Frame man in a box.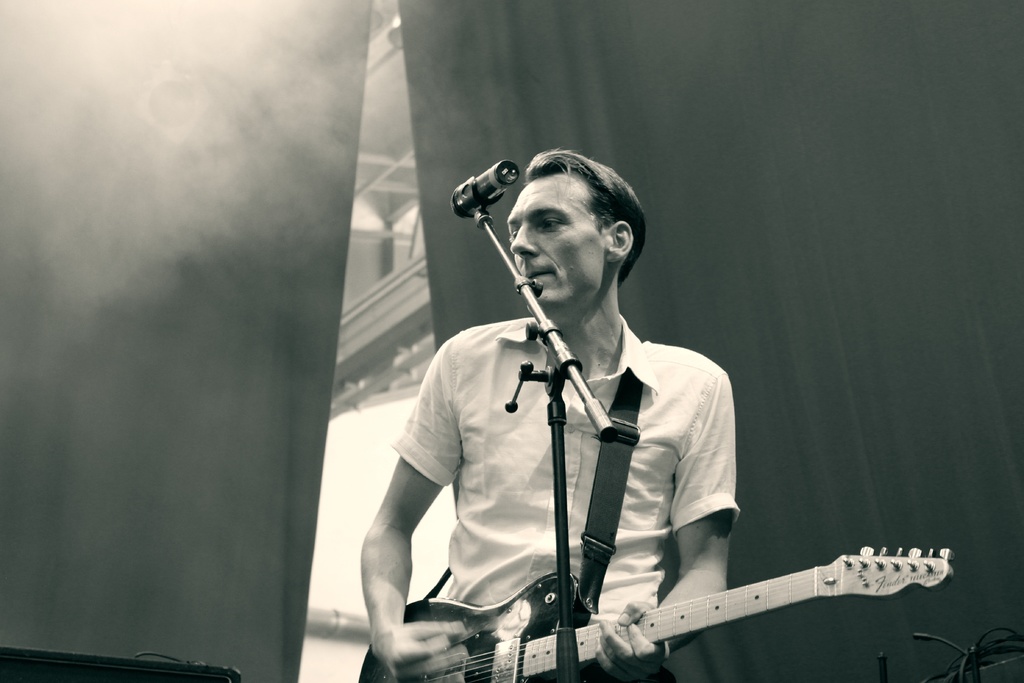
367 149 764 682.
